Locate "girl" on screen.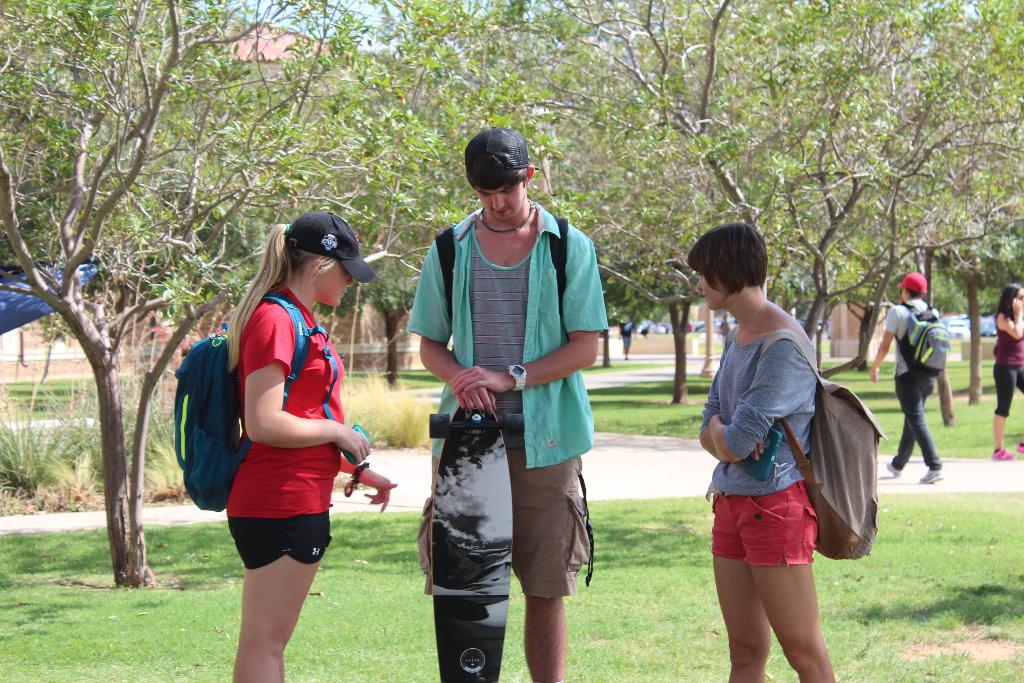
On screen at bbox(177, 203, 400, 681).
